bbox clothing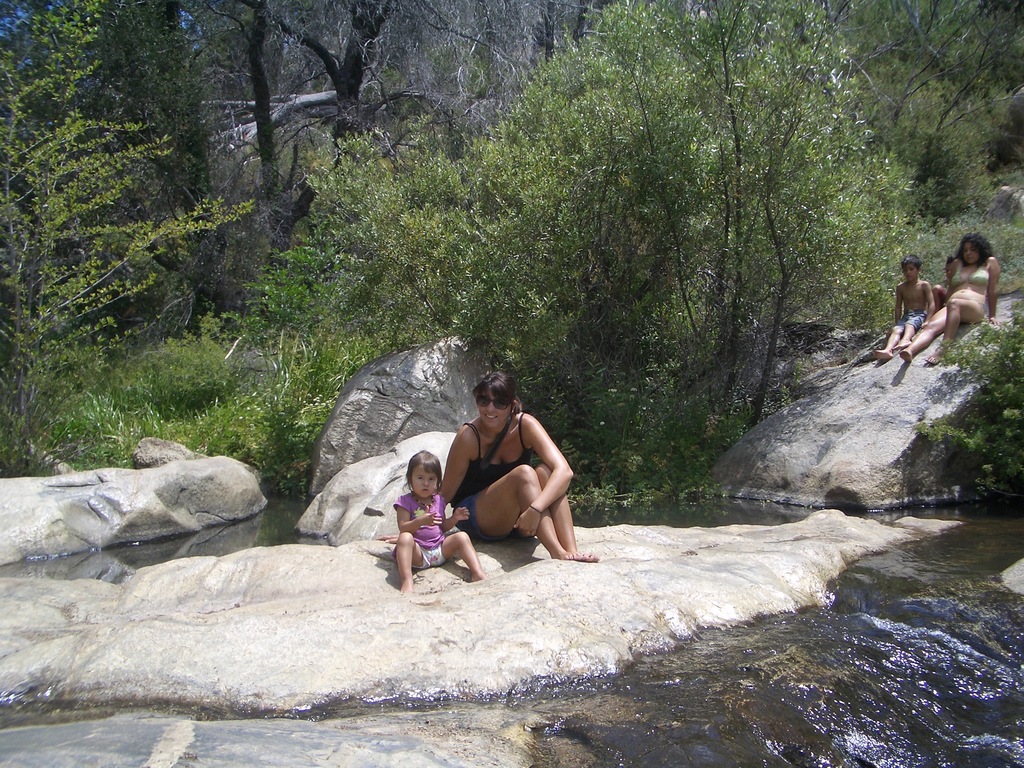
(x1=456, y1=412, x2=531, y2=500)
